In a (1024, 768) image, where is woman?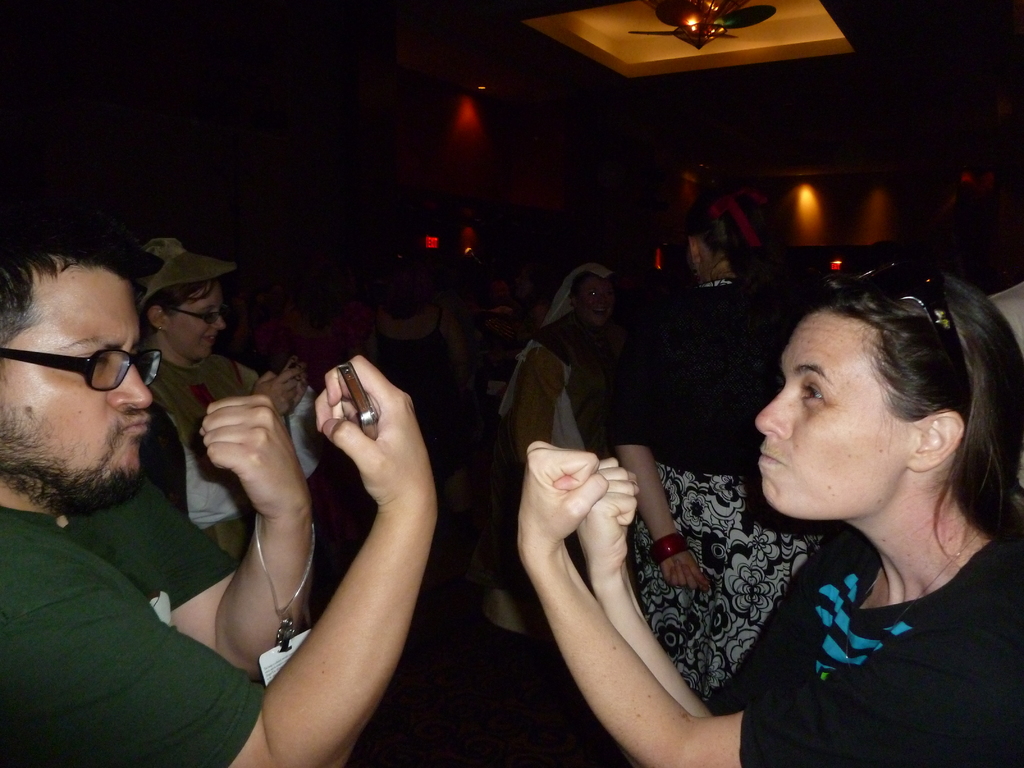
box(601, 187, 835, 721).
